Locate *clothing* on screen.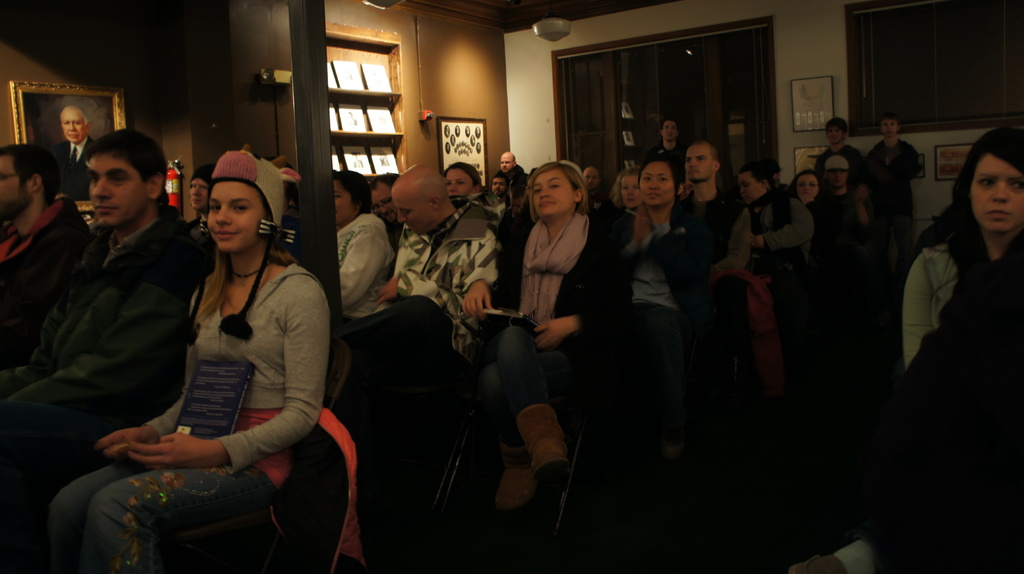
On screen at bbox=[0, 129, 206, 526].
